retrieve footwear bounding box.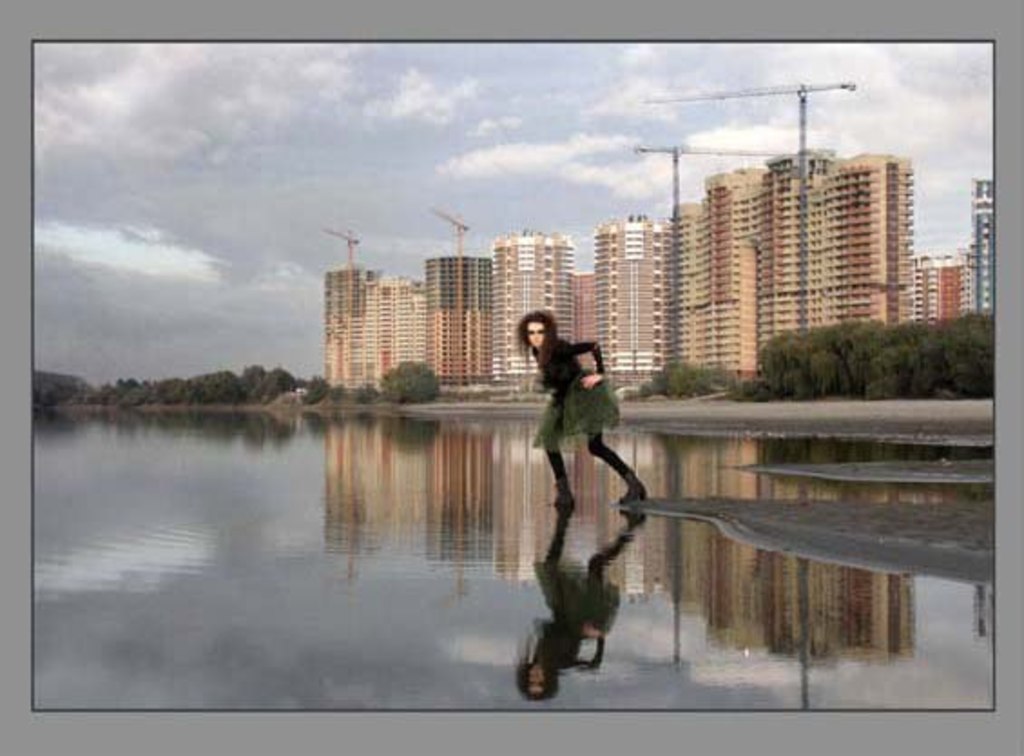
Bounding box: x1=551, y1=499, x2=573, y2=509.
